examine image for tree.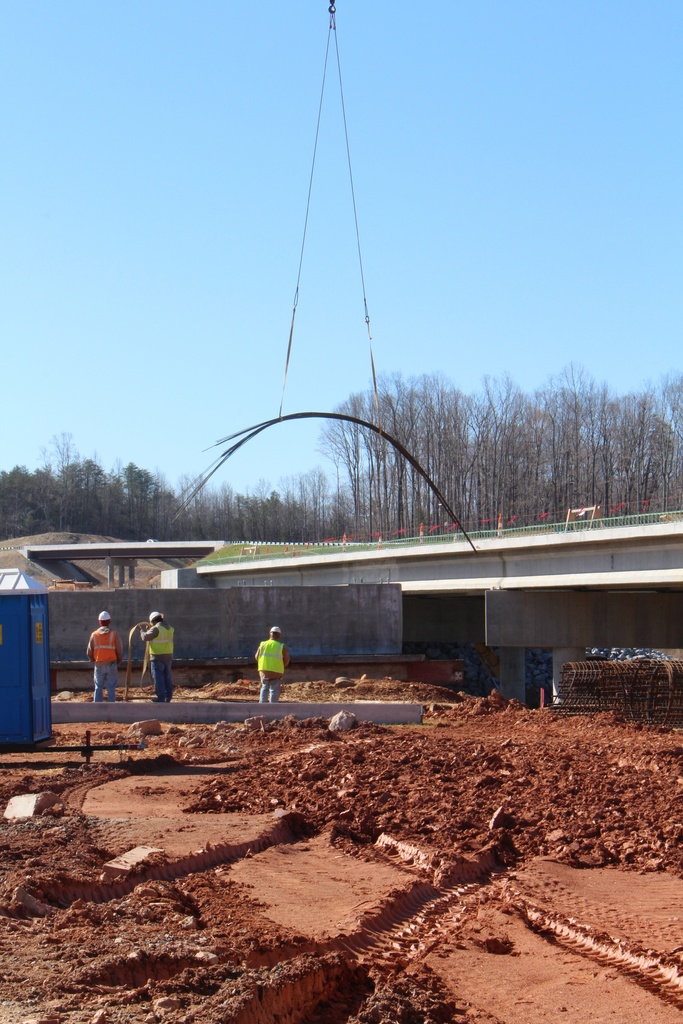
Examination result: [258, 470, 314, 537].
